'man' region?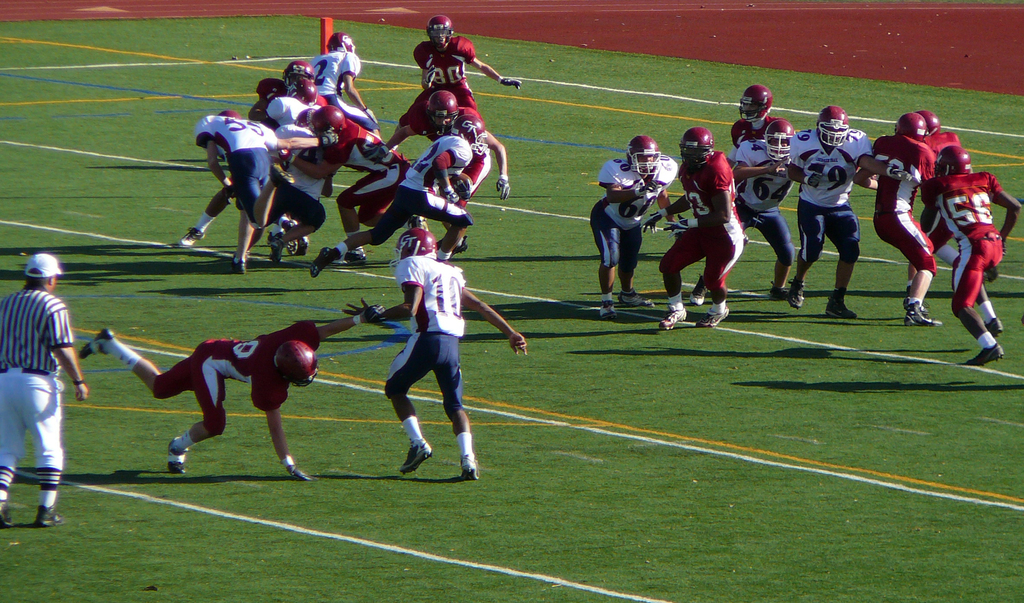
box=[68, 305, 339, 479]
